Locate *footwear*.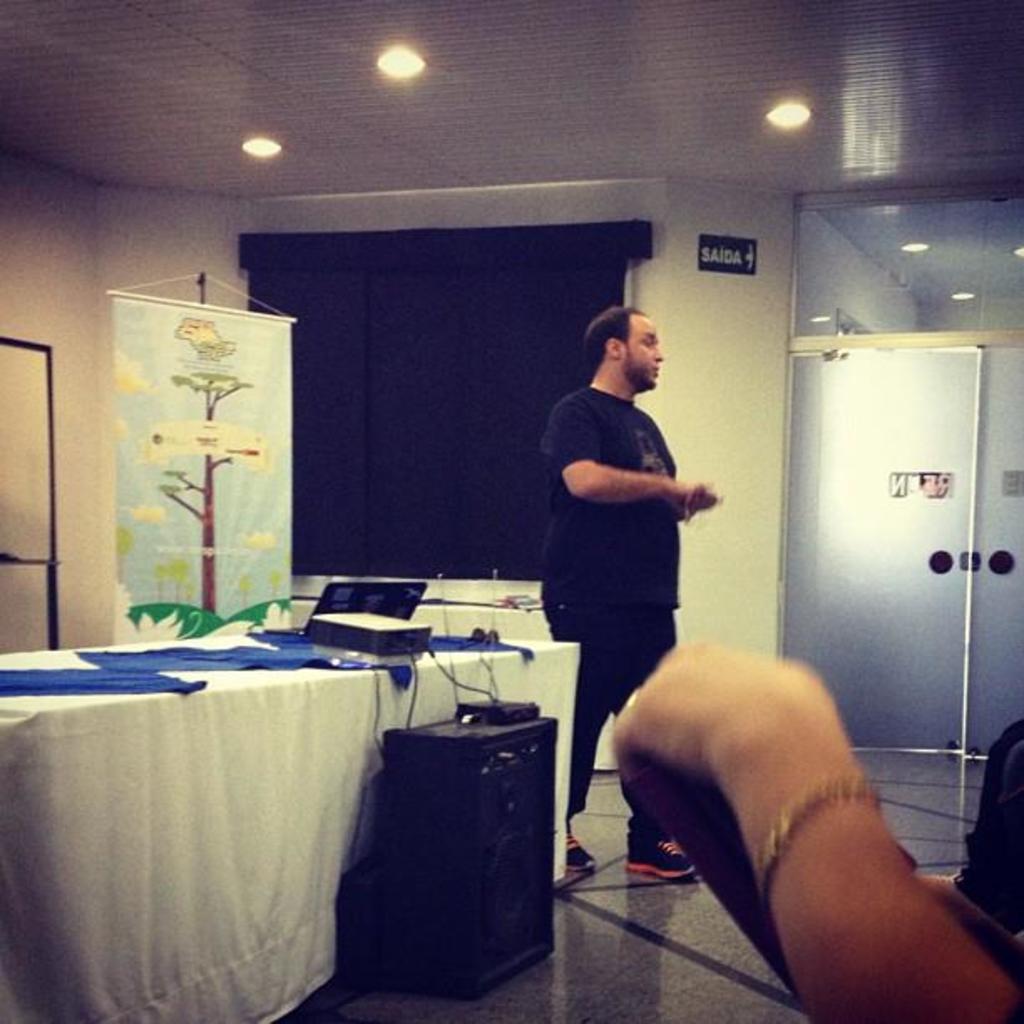
Bounding box: (622, 833, 694, 887).
